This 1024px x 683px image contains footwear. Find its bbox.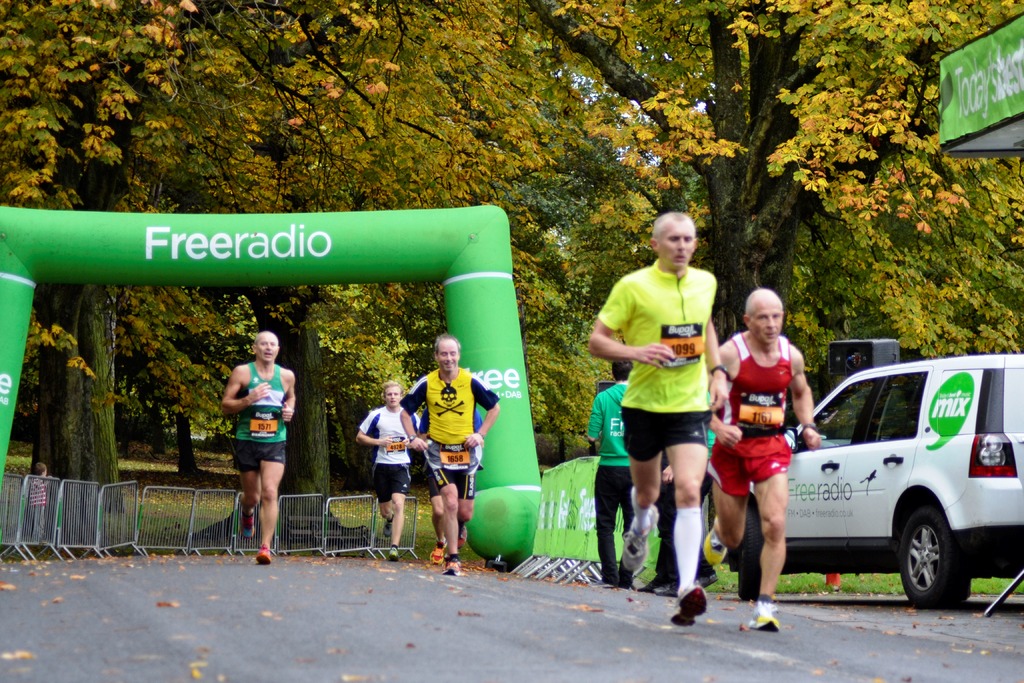
[604, 554, 614, 578].
